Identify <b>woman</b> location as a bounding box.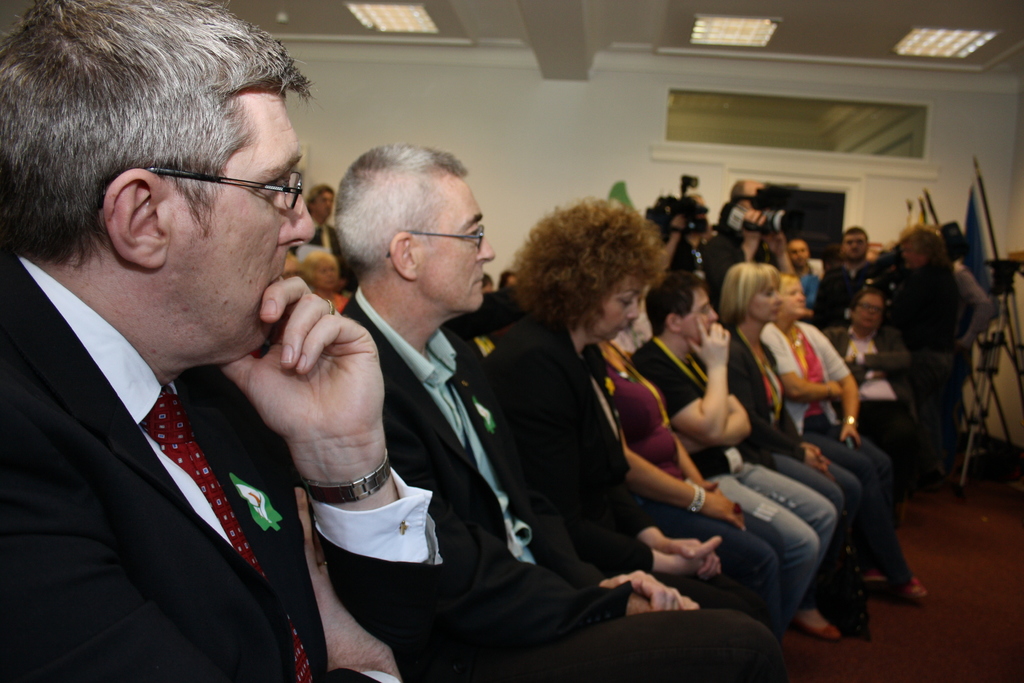
(left=591, top=337, right=787, bottom=635).
